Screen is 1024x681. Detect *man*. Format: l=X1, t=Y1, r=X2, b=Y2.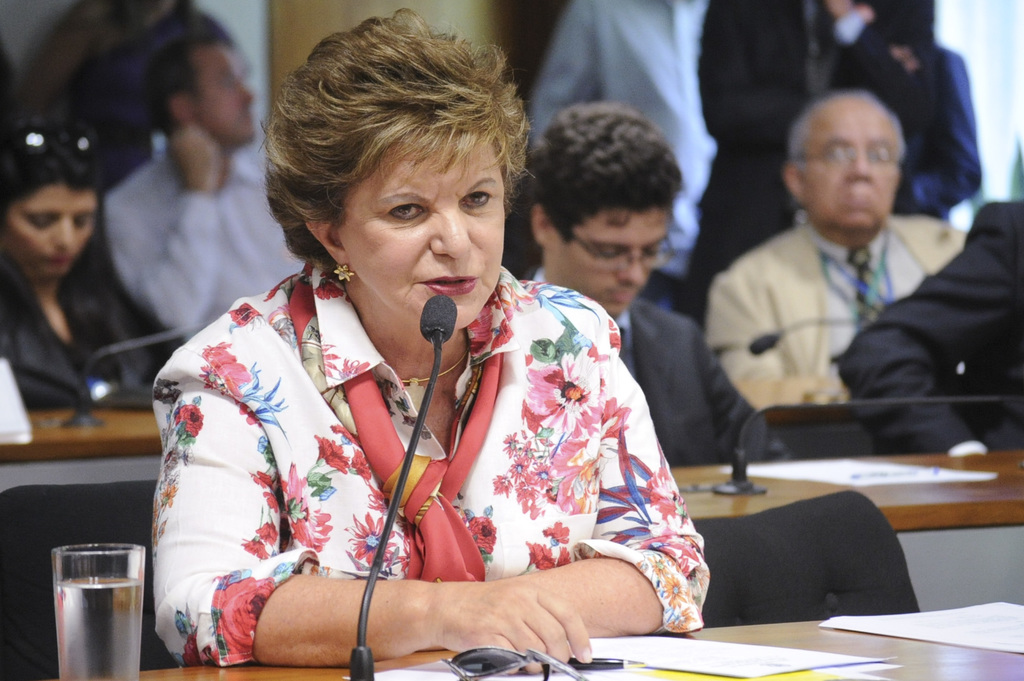
l=834, t=196, r=1023, b=456.
